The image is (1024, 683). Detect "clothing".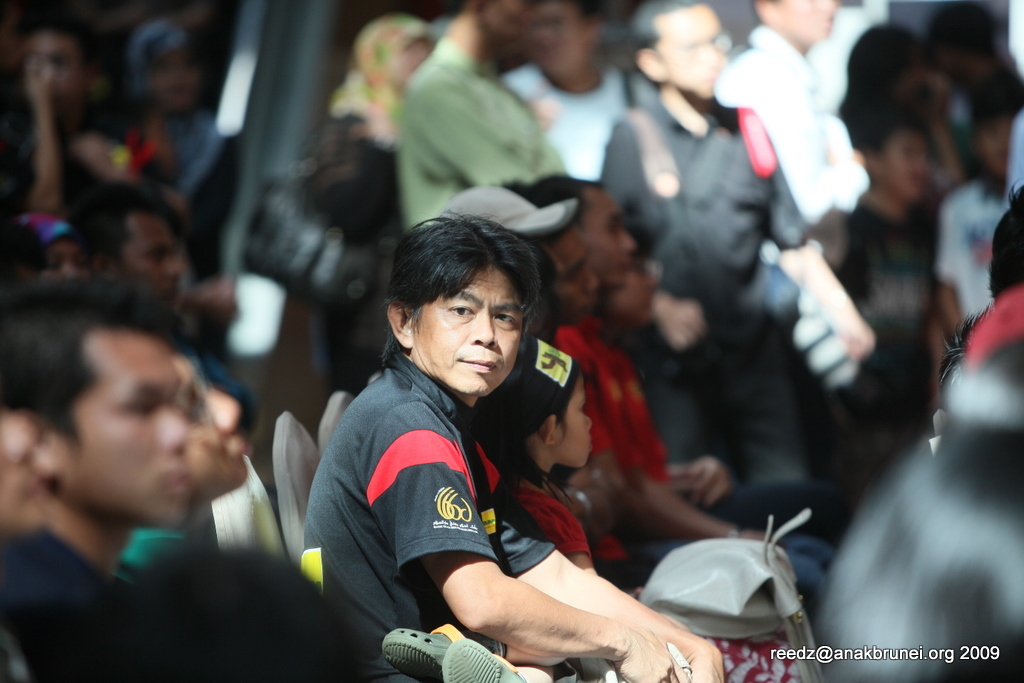
Detection: select_region(305, 357, 549, 627).
